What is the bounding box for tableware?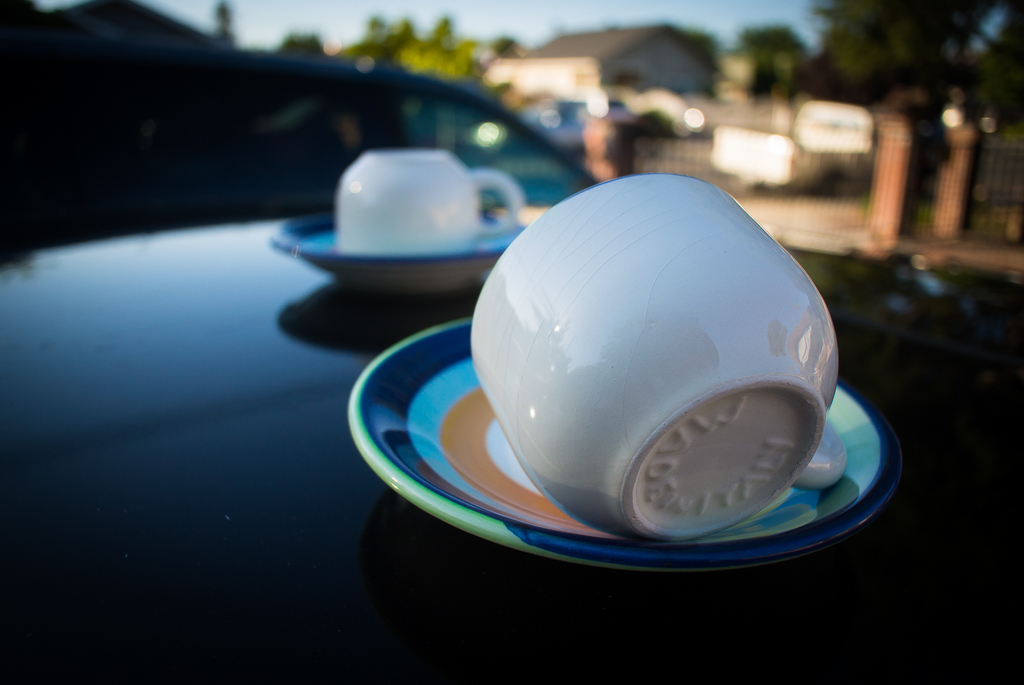
x1=332 y1=145 x2=531 y2=252.
